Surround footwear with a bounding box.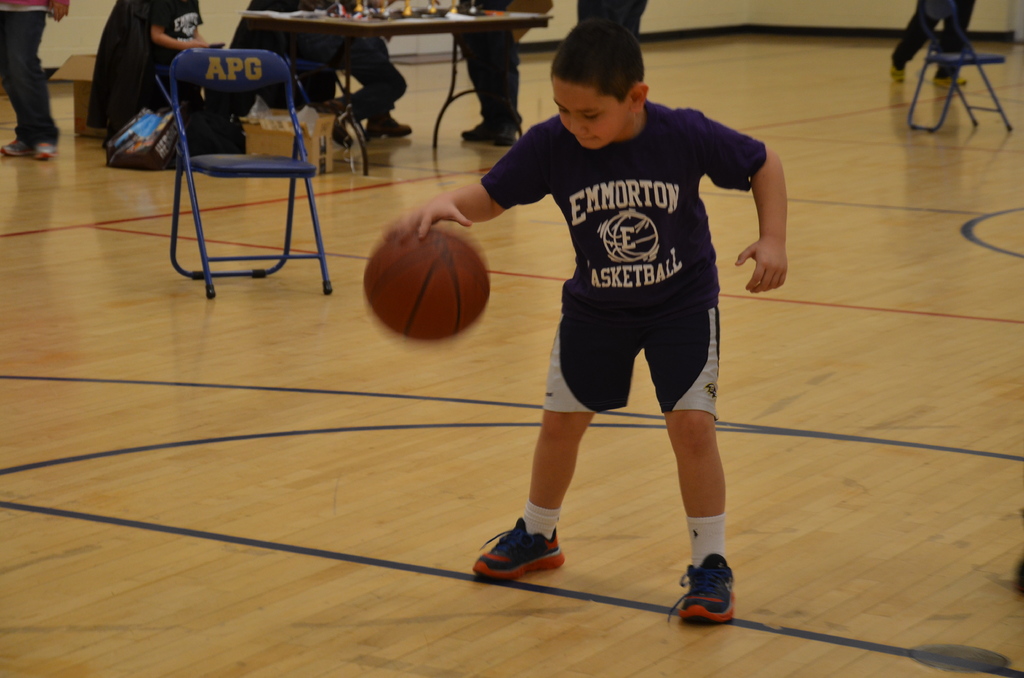
[left=0, top=137, right=35, bottom=158].
